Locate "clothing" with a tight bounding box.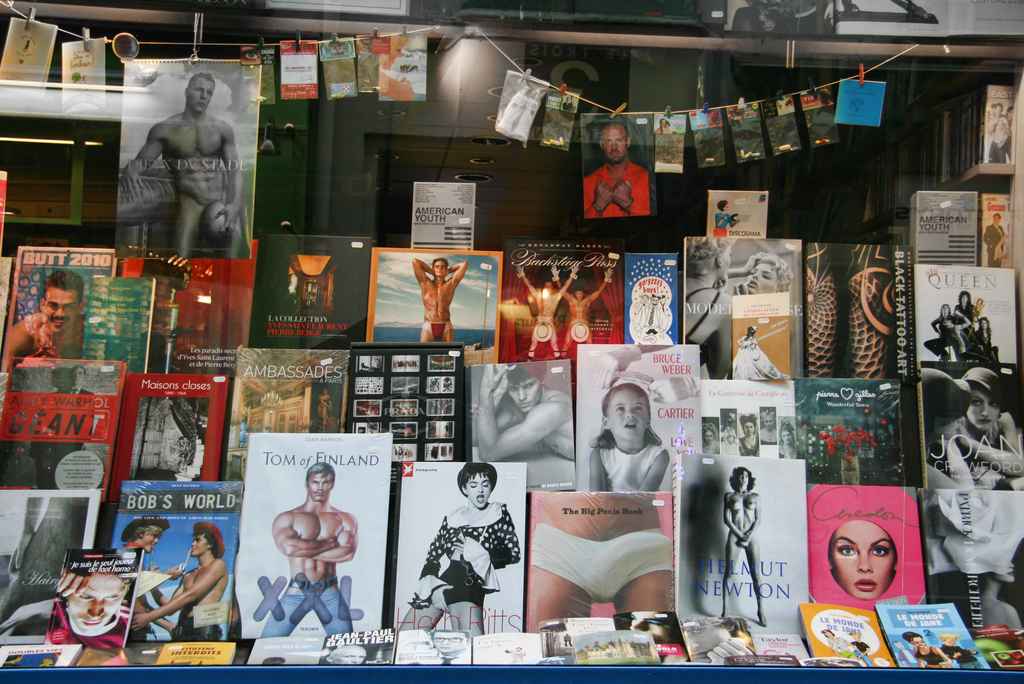
box=[731, 345, 798, 377].
